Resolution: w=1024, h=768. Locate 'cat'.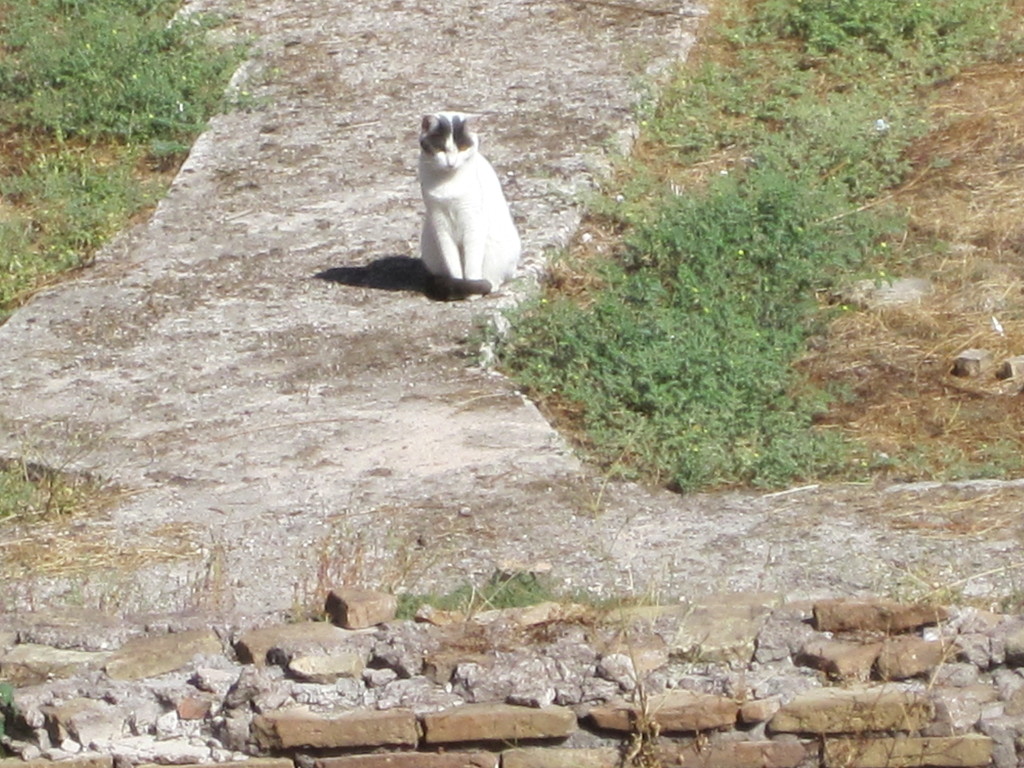
box=[420, 106, 521, 300].
